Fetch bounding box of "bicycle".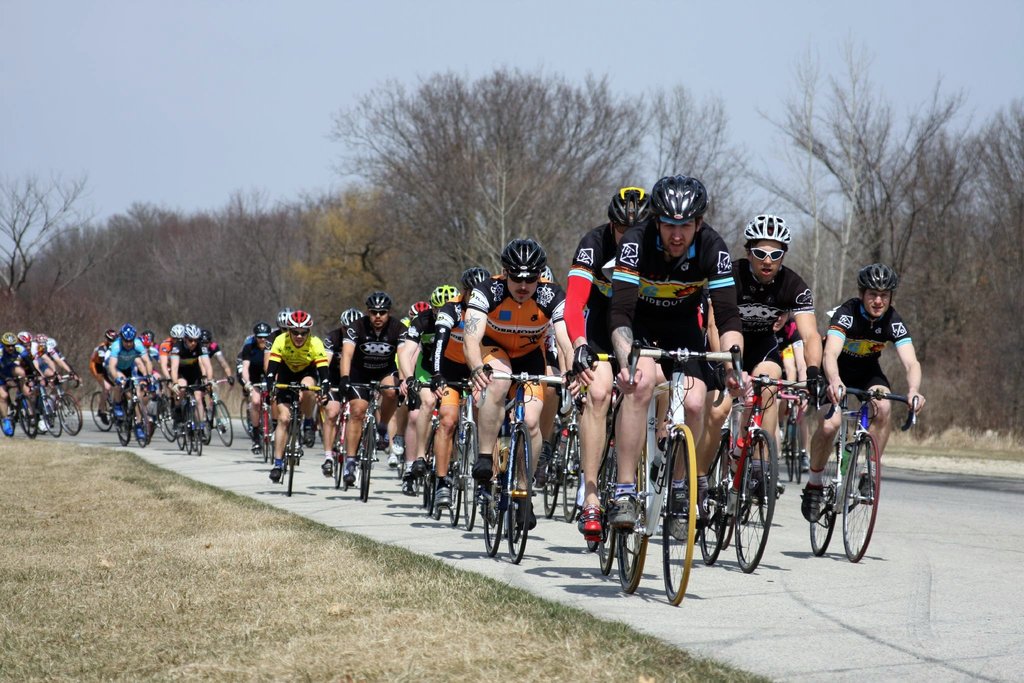
Bbox: select_region(110, 388, 156, 458).
